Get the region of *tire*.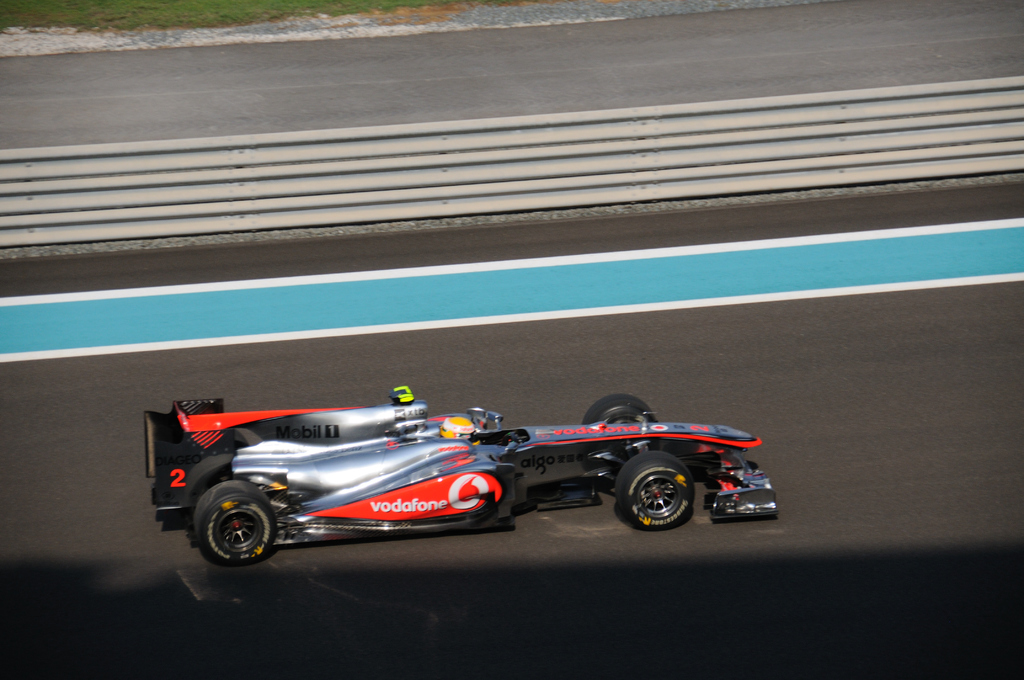
193 478 278 565.
